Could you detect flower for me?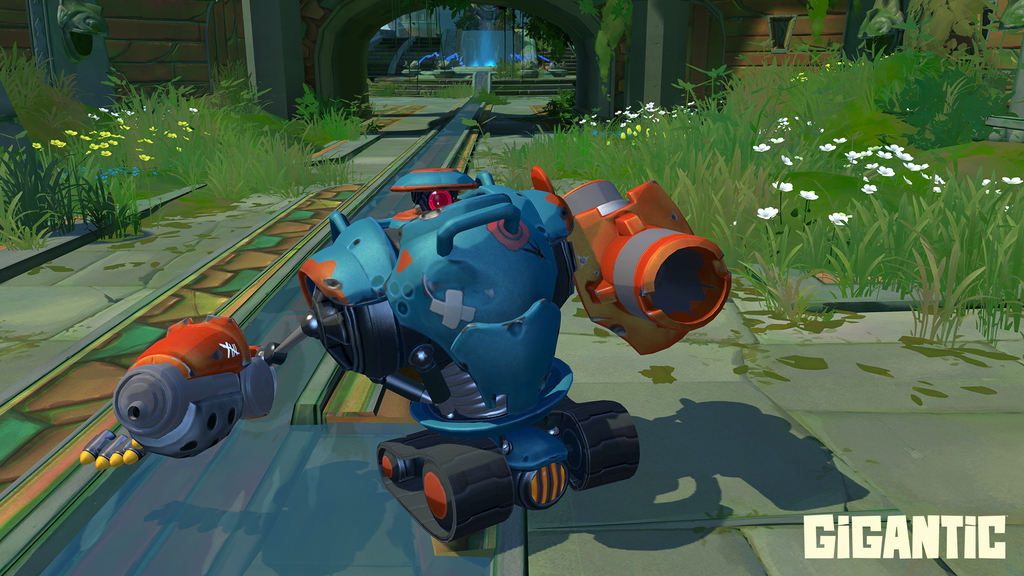
Detection result: (82, 151, 90, 156).
